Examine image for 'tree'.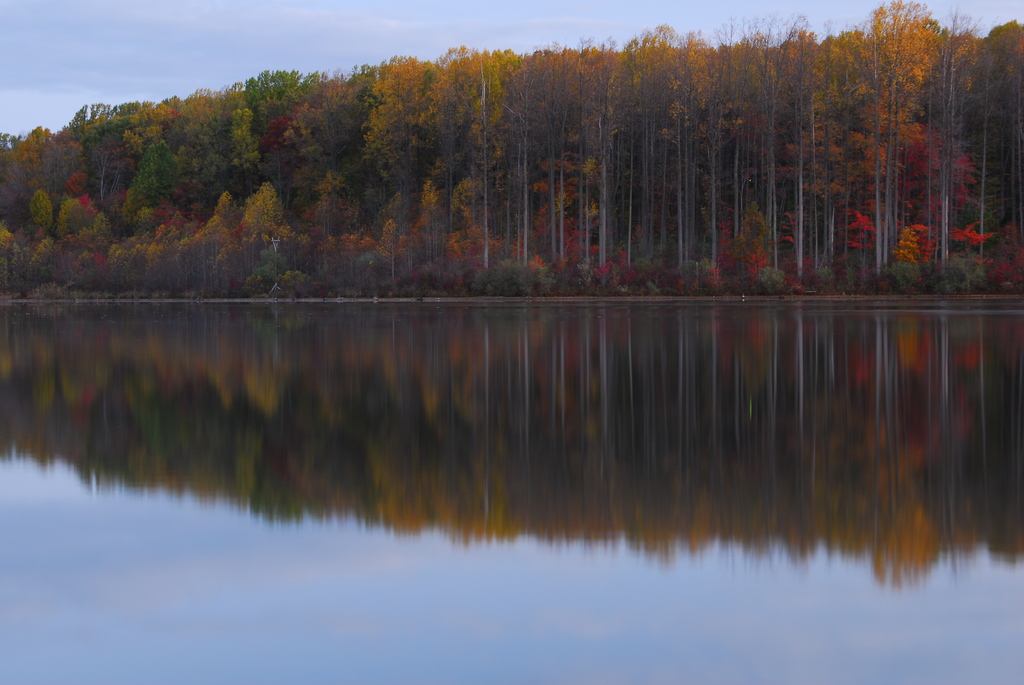
Examination result: x1=849 y1=0 x2=954 y2=272.
